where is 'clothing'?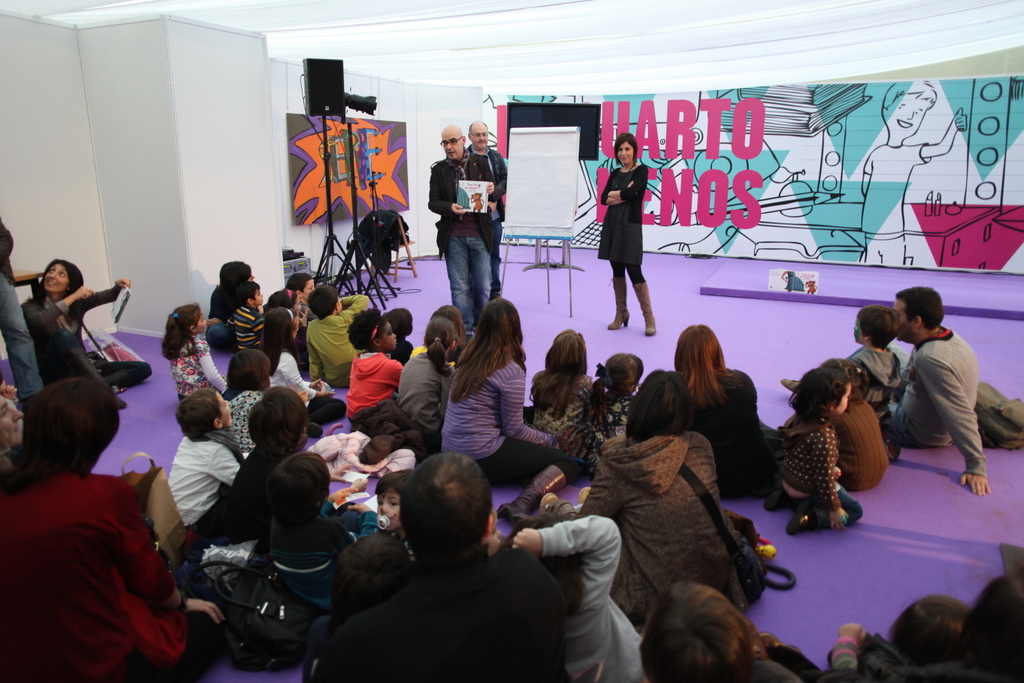
Rect(220, 445, 304, 521).
